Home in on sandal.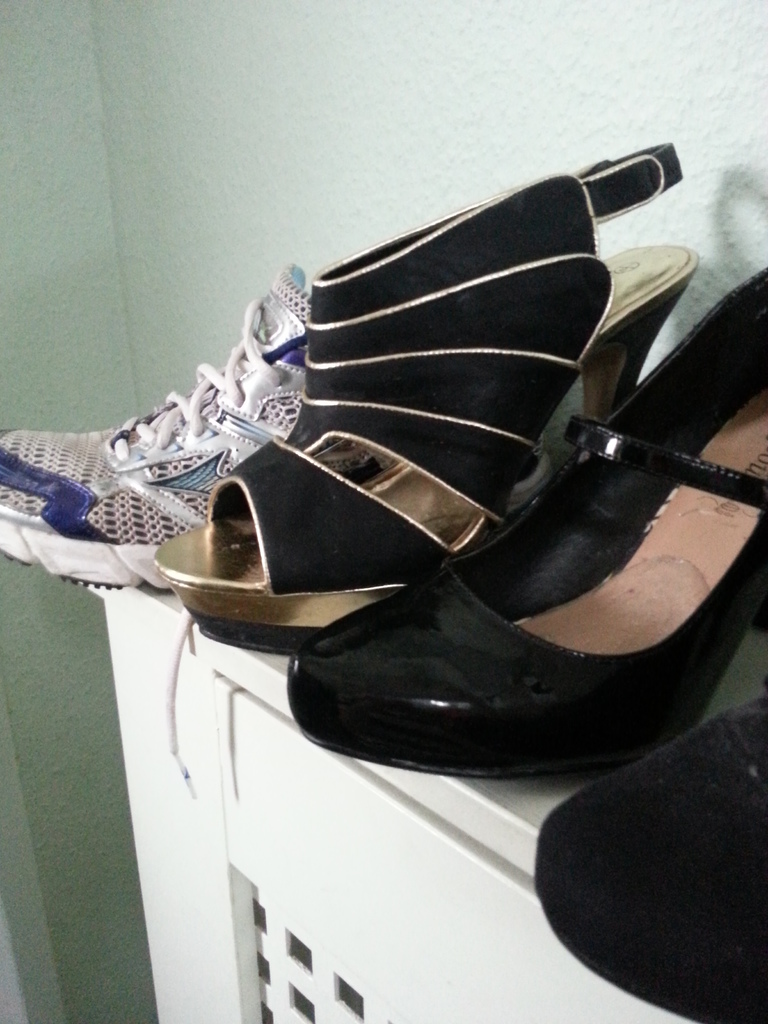
Homed in at box=[156, 145, 699, 650].
